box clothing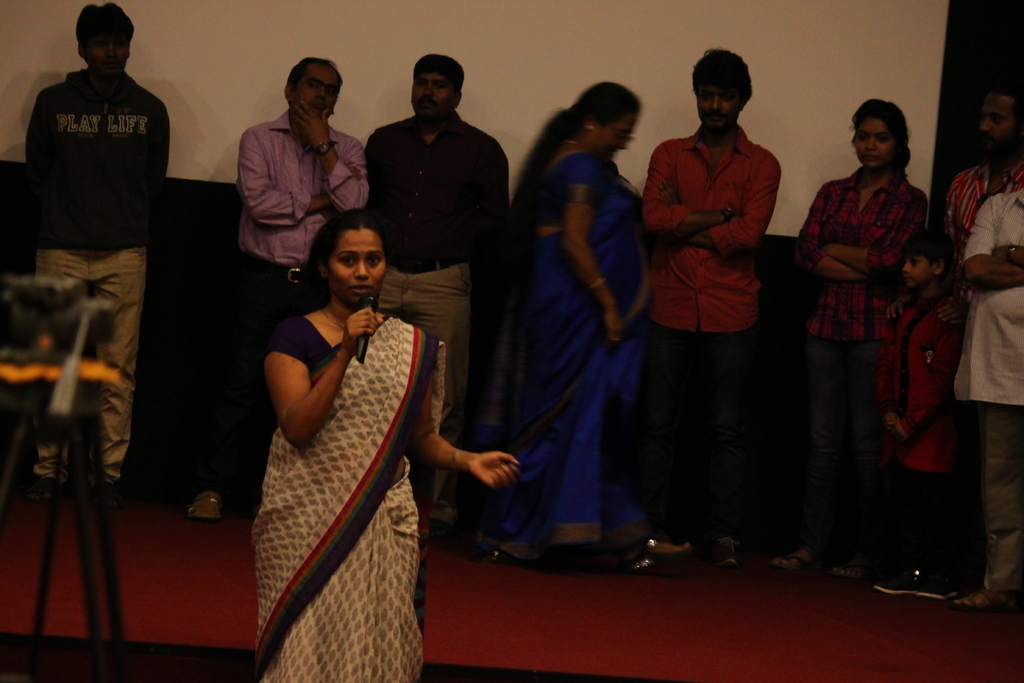
(left=808, top=359, right=893, bottom=572)
